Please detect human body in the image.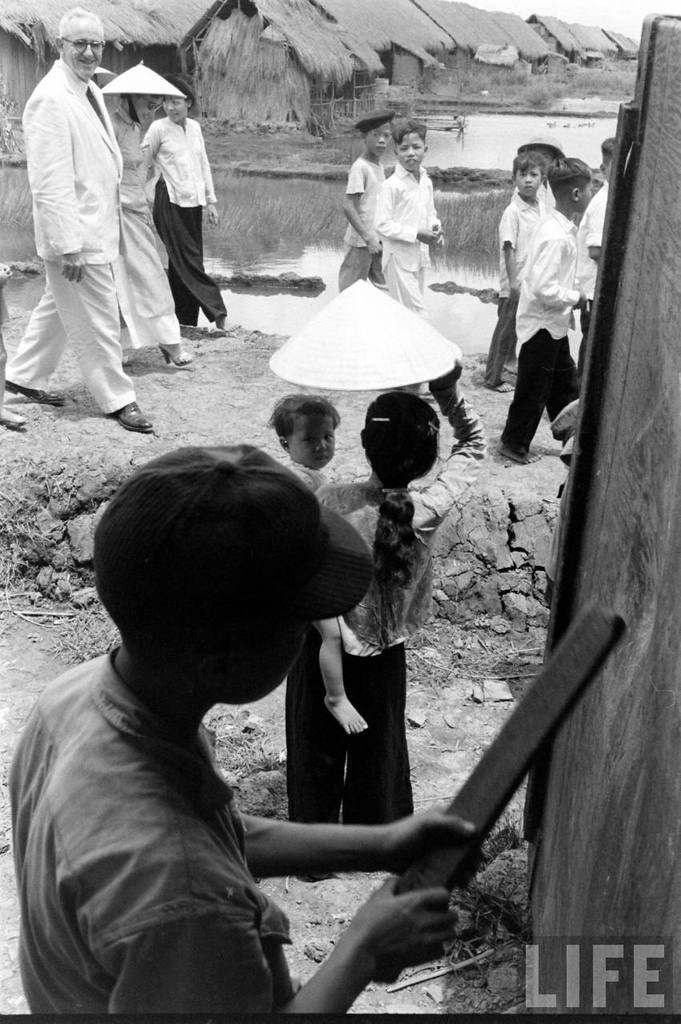
bbox(274, 357, 492, 881).
